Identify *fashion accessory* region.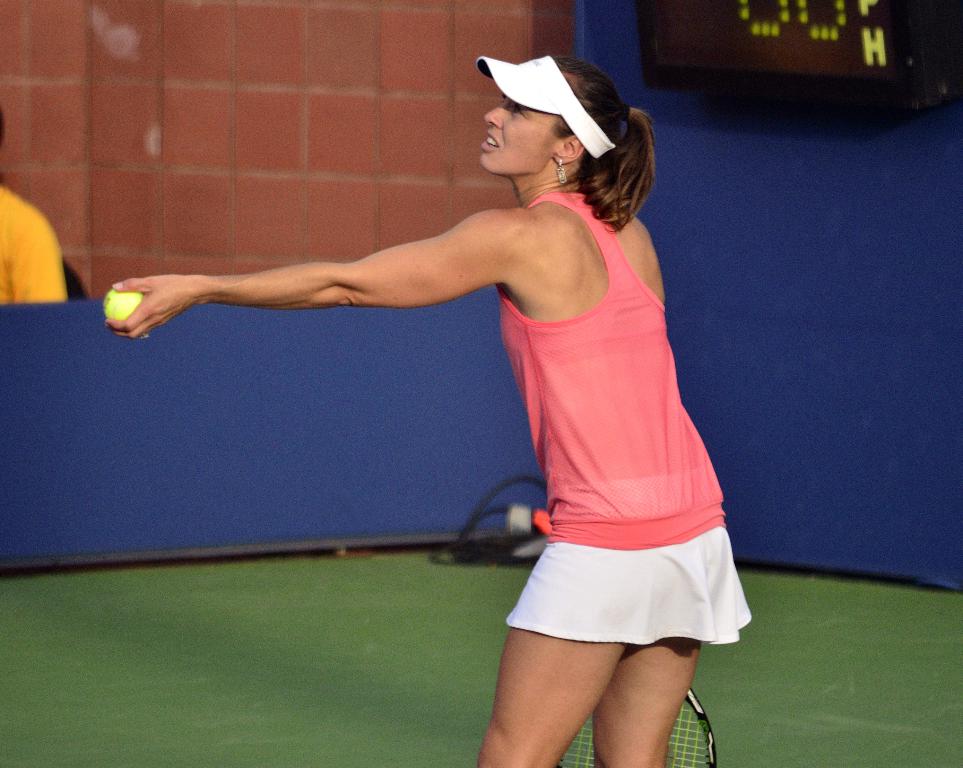
Region: bbox=(554, 155, 570, 186).
